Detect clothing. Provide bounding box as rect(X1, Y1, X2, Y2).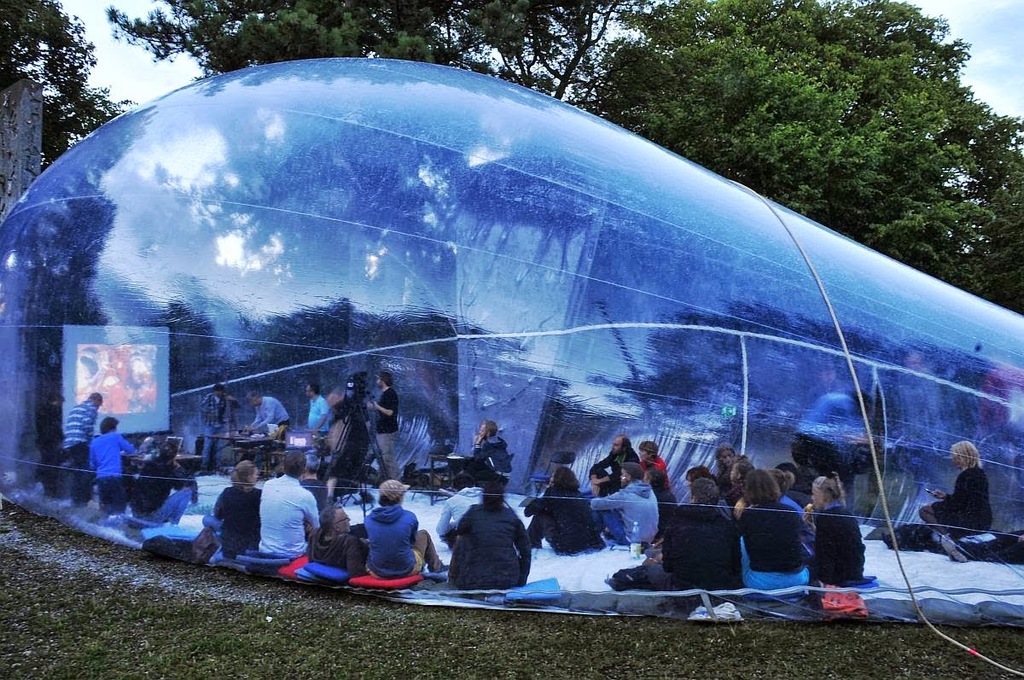
rect(522, 483, 604, 549).
